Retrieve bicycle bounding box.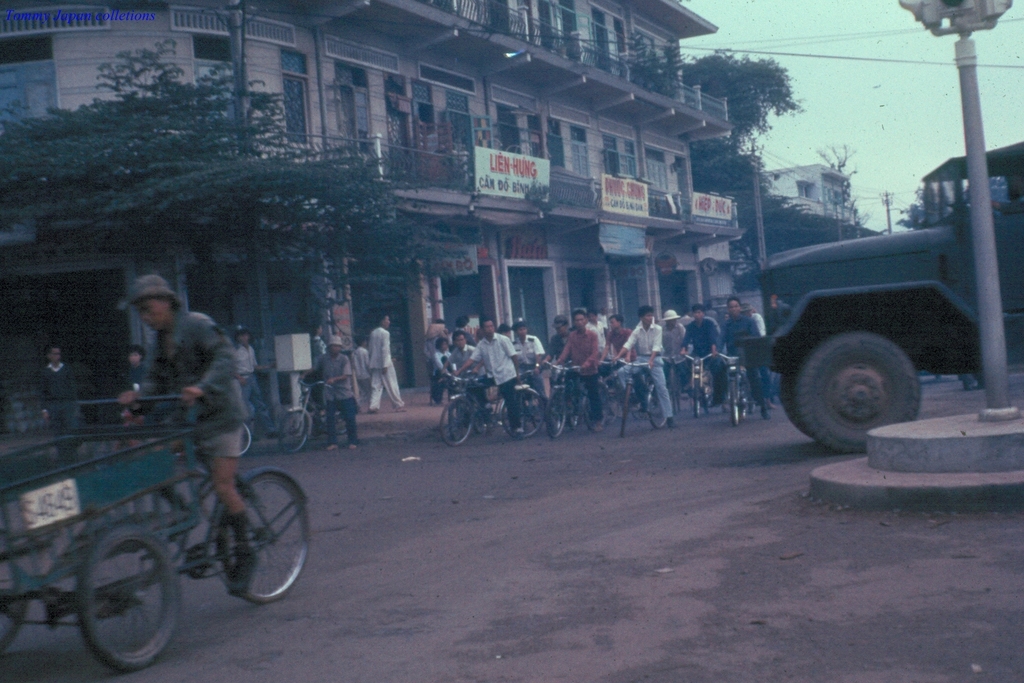
Bounding box: {"left": 609, "top": 359, "right": 668, "bottom": 440}.
